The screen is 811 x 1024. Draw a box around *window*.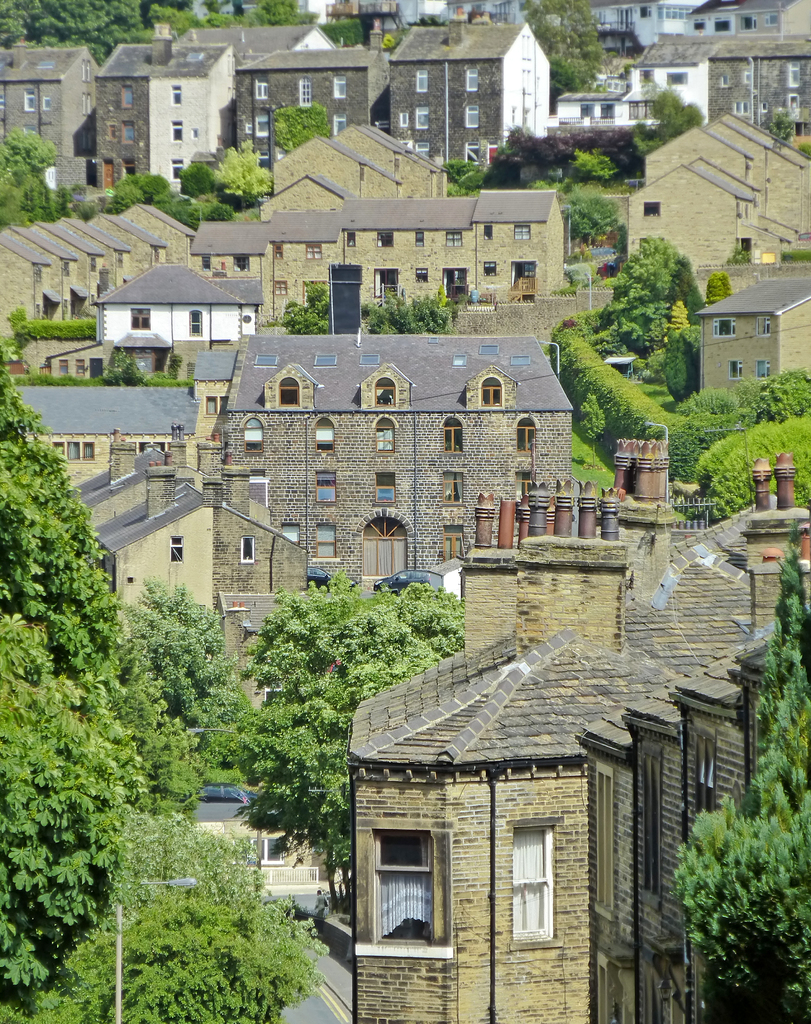
select_region(727, 362, 743, 383).
